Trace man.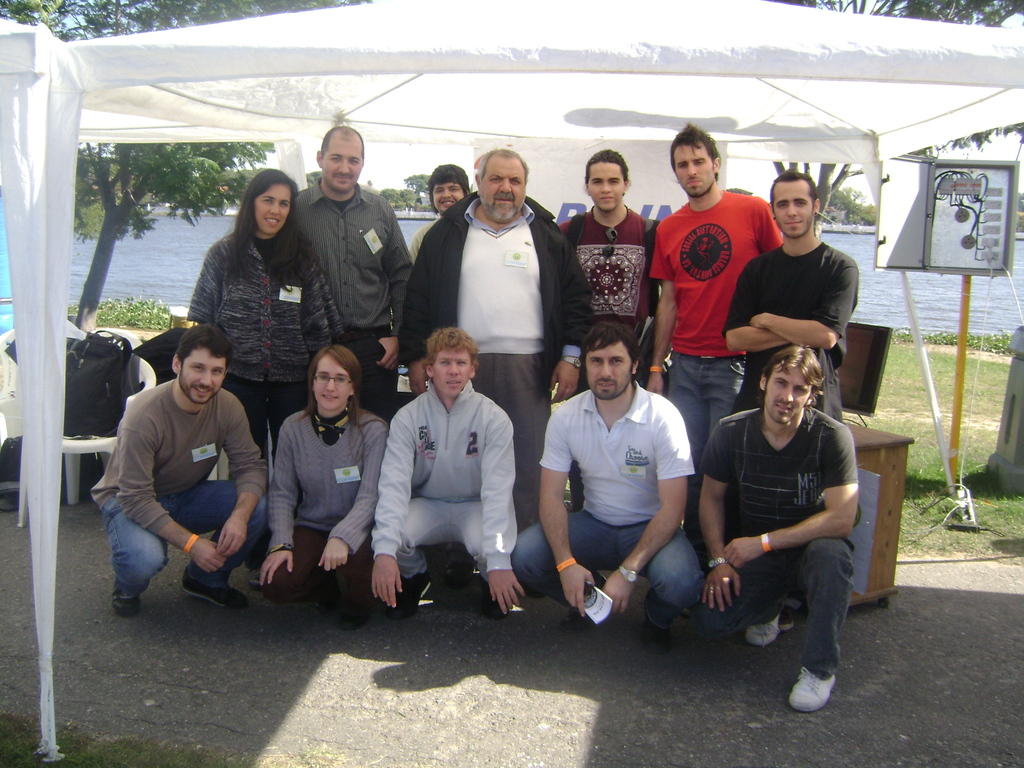
Traced to 717:168:856:427.
